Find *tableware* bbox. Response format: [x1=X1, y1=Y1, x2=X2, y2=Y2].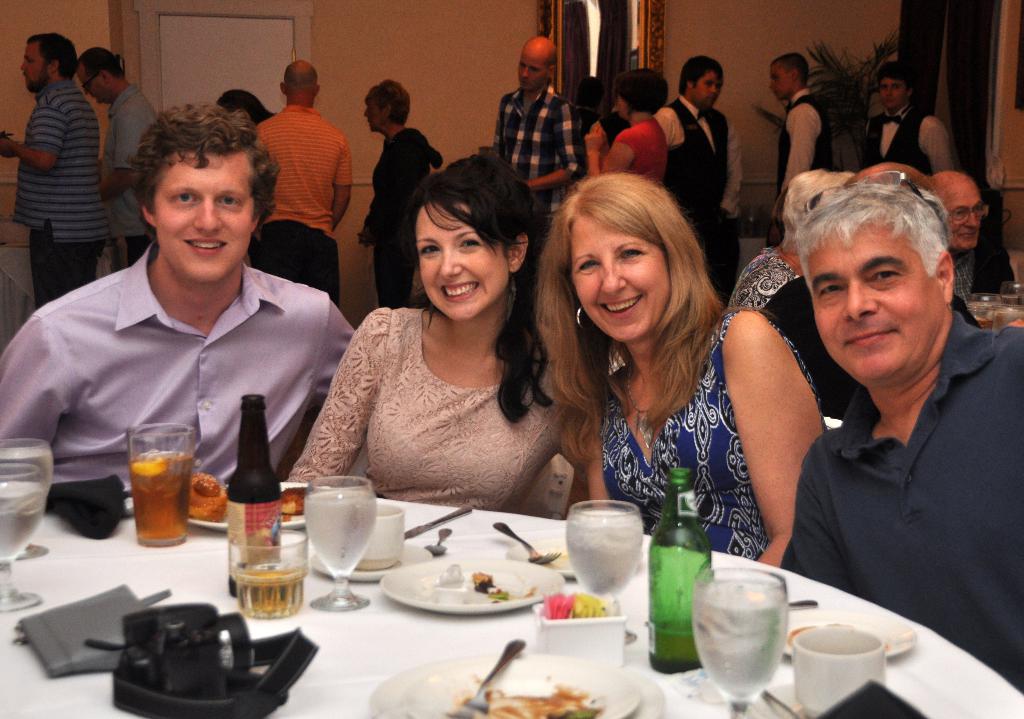
[x1=311, y1=544, x2=428, y2=576].
